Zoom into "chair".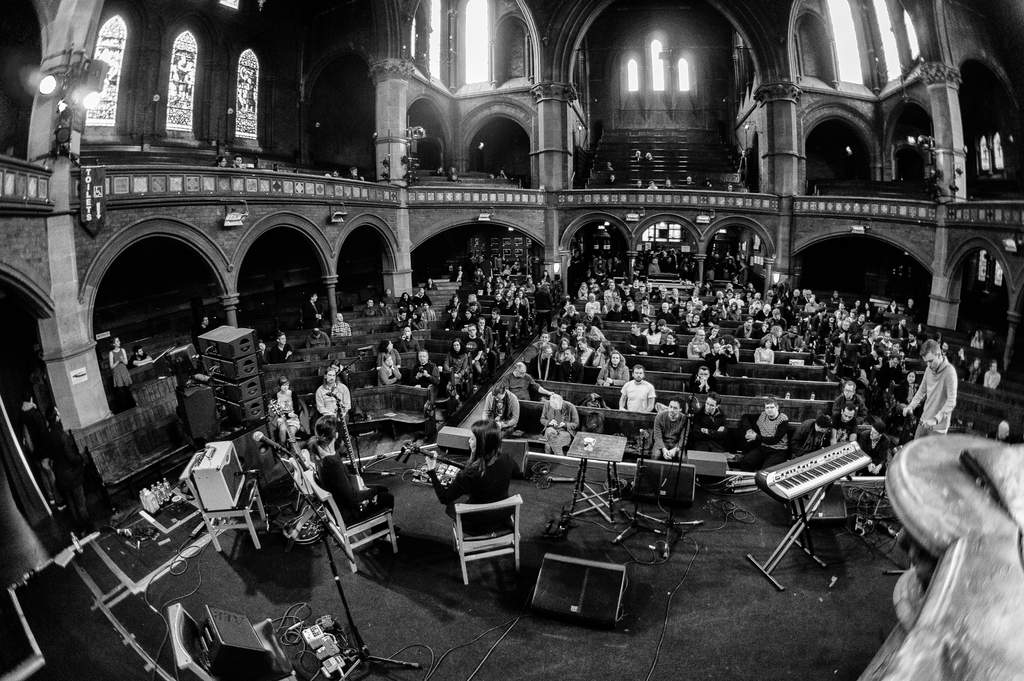
Zoom target: 302/466/401/574.
